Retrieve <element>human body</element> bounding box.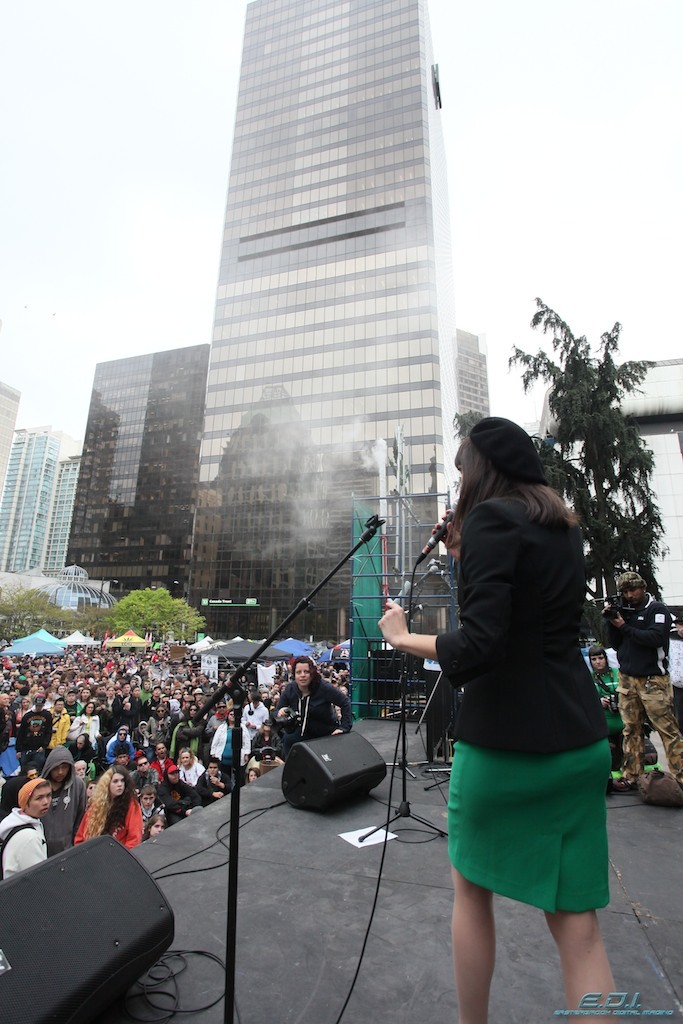
Bounding box: region(112, 747, 130, 777).
